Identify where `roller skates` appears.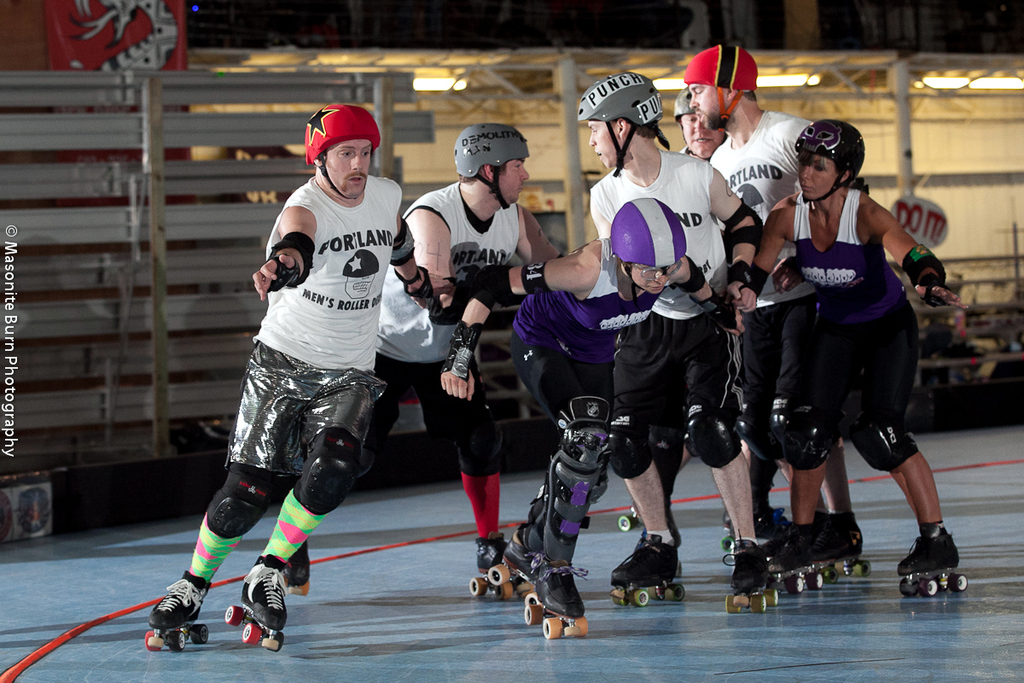
Appears at <bbox>145, 573, 212, 651</bbox>.
